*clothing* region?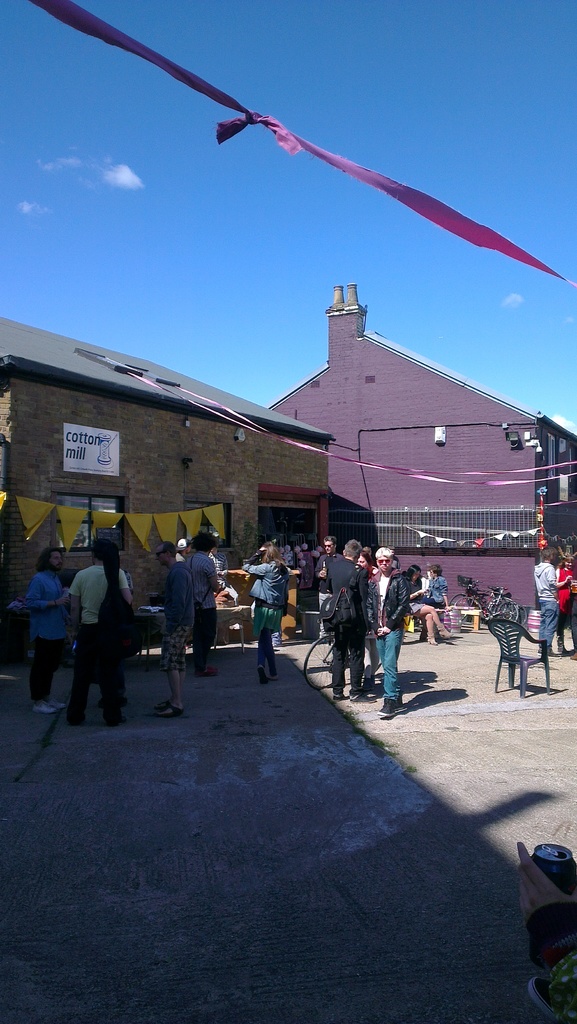
<bbox>368, 566, 407, 690</bbox>
